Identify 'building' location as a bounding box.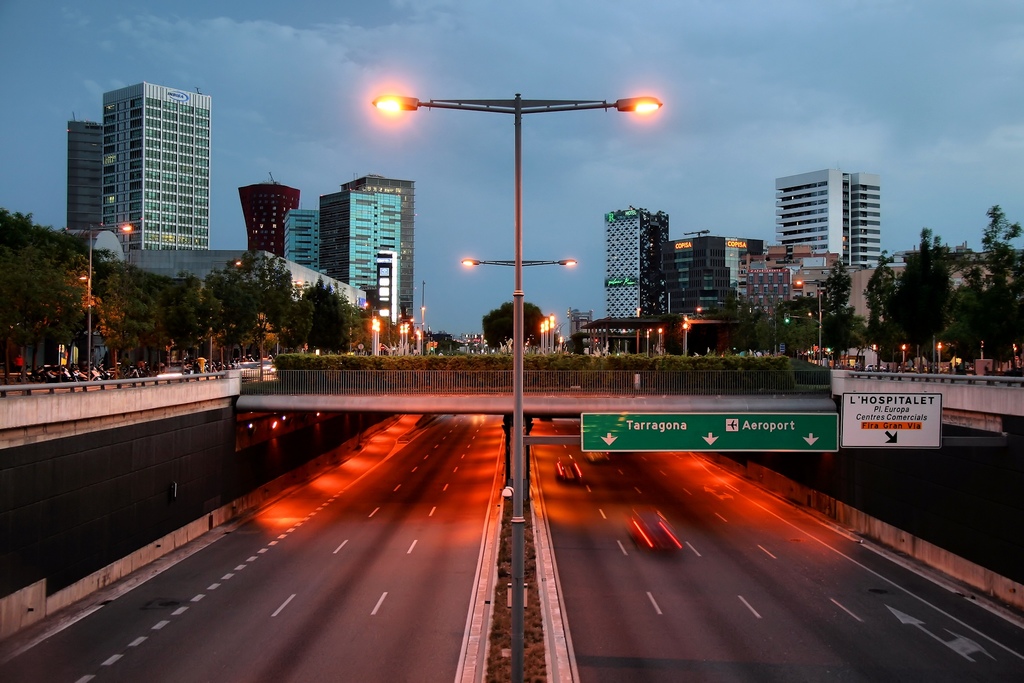
locate(97, 81, 211, 254).
